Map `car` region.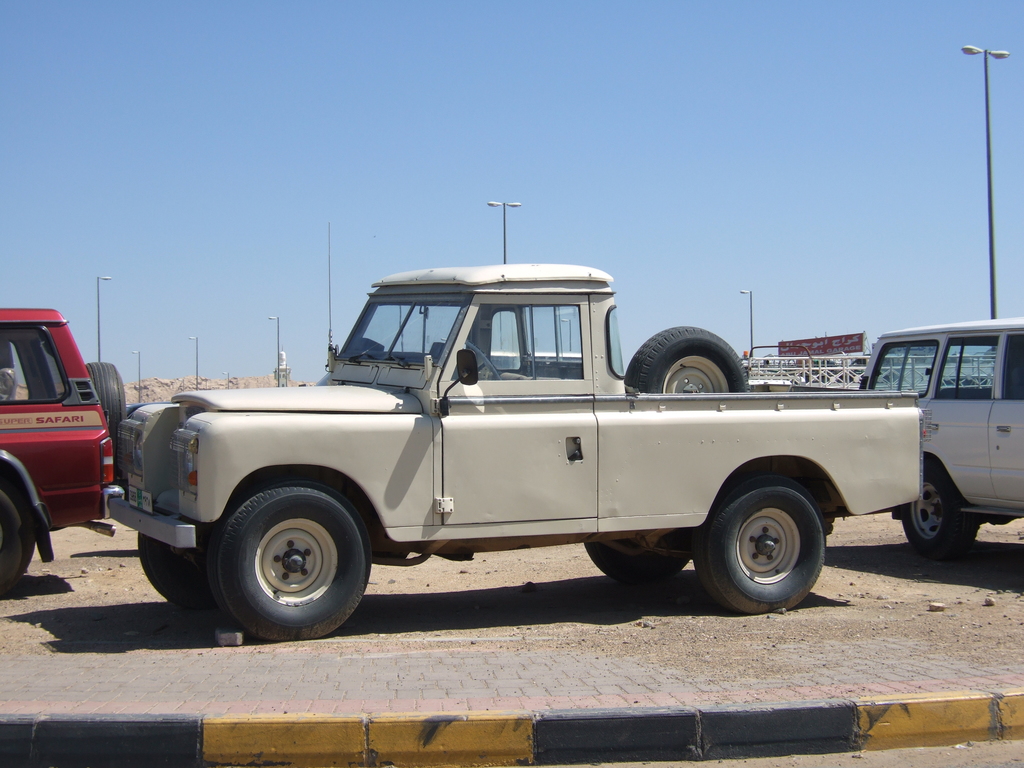
Mapped to region(0, 307, 124, 596).
